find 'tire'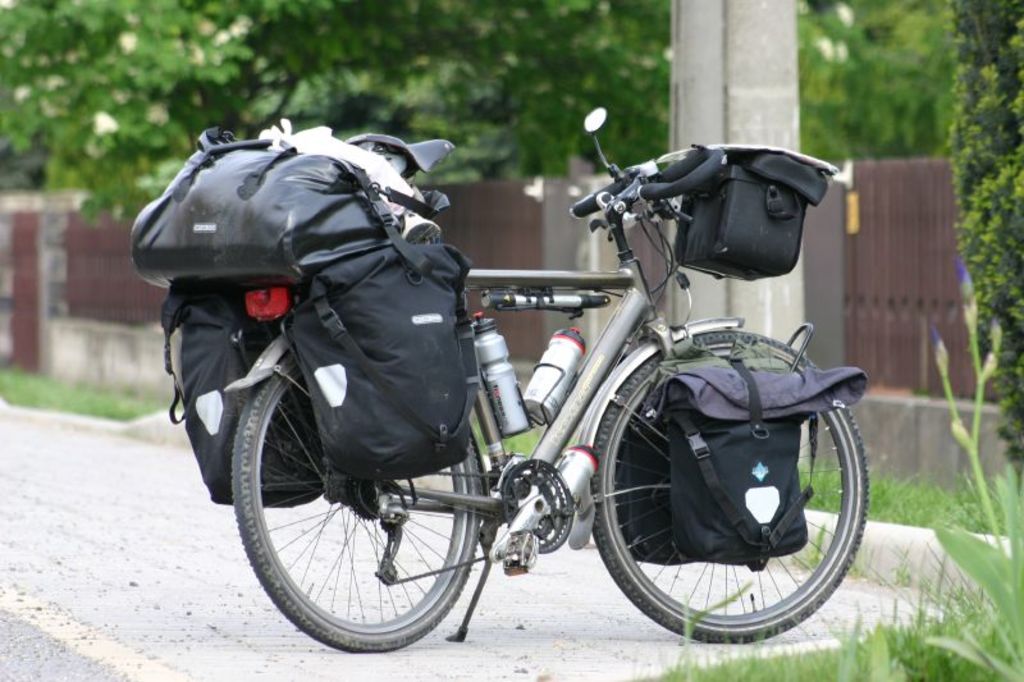
bbox=(228, 347, 480, 654)
